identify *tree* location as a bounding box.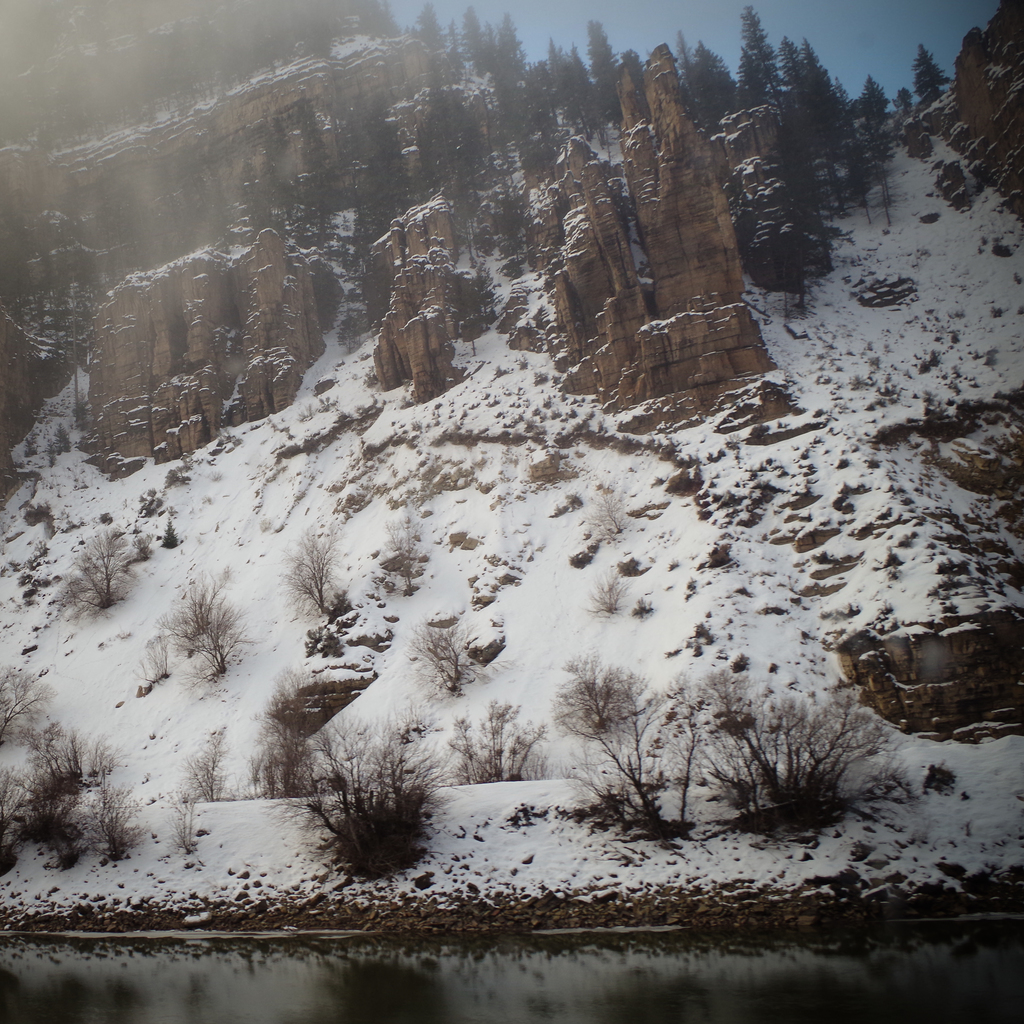
236,668,433,877.
